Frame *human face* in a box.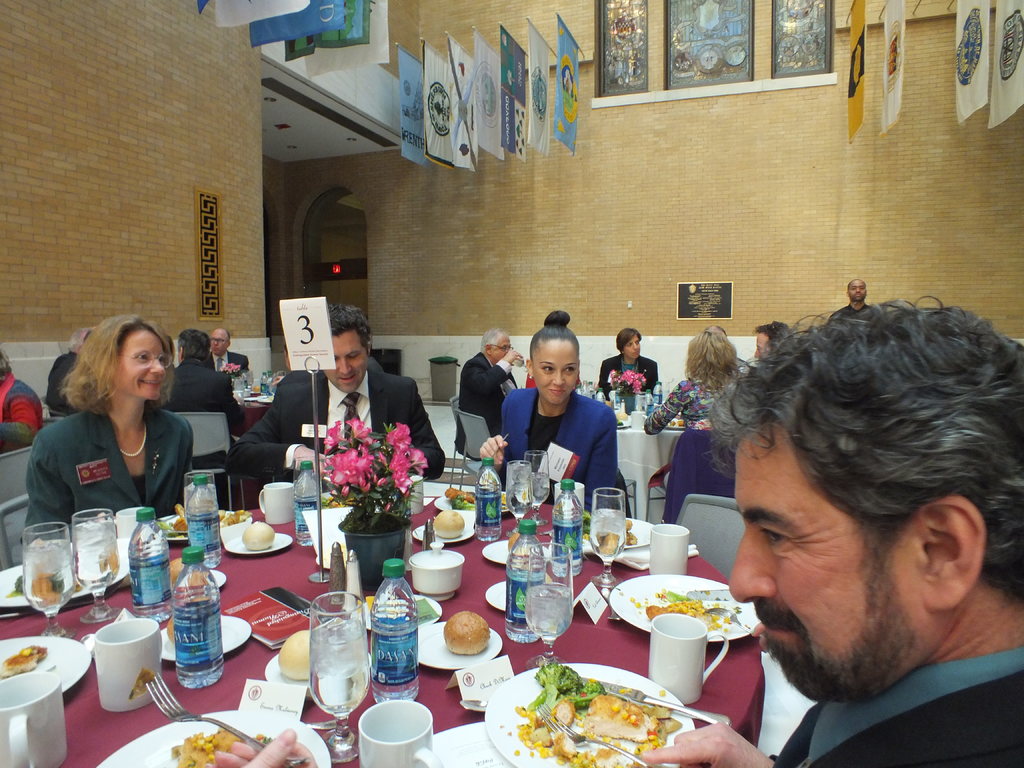
492/337/511/362.
